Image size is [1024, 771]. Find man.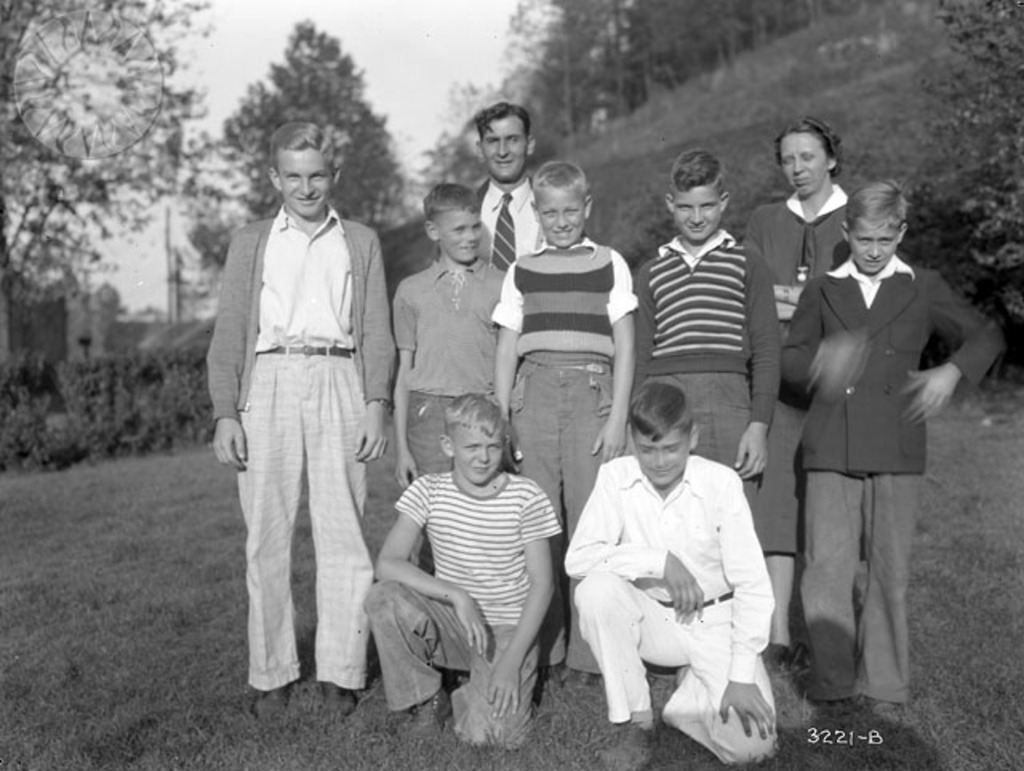
x1=552, y1=374, x2=782, y2=769.
